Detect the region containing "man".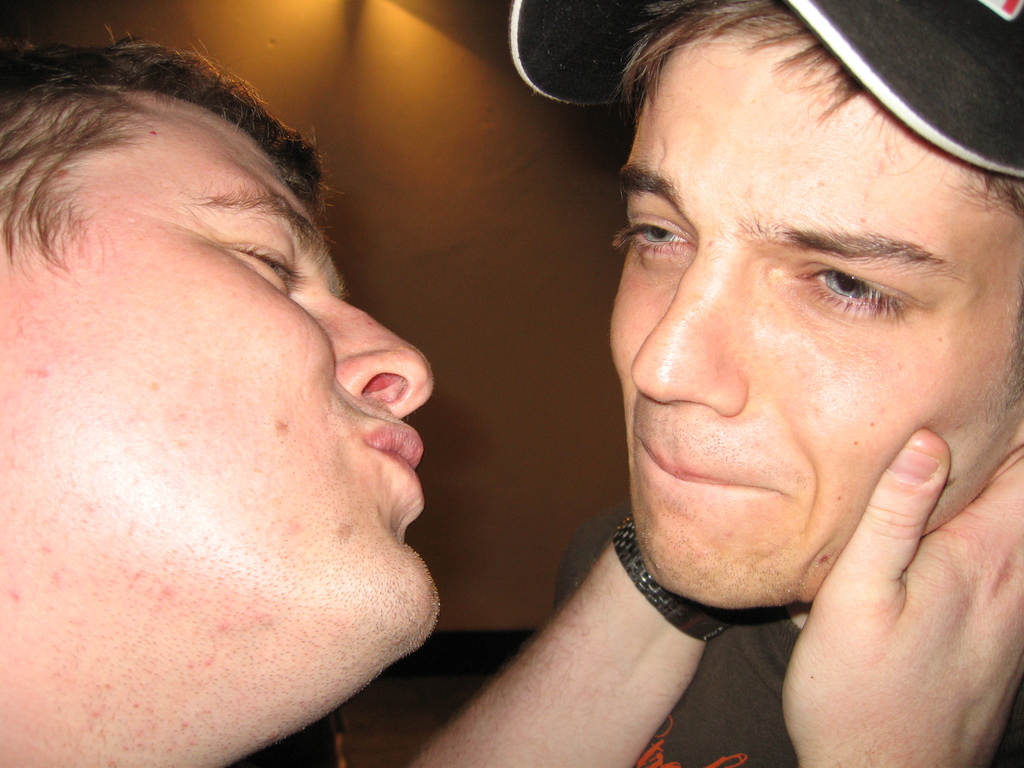
select_region(0, 33, 1023, 767).
